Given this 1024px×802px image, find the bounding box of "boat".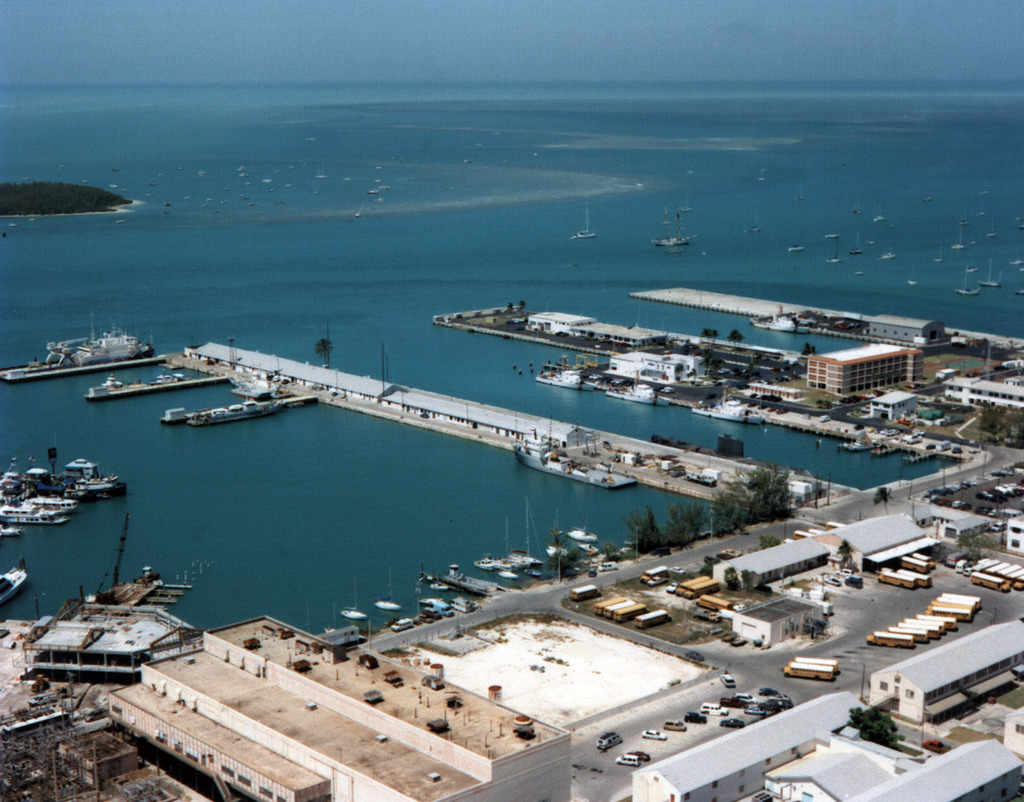
bbox=(324, 604, 331, 634).
